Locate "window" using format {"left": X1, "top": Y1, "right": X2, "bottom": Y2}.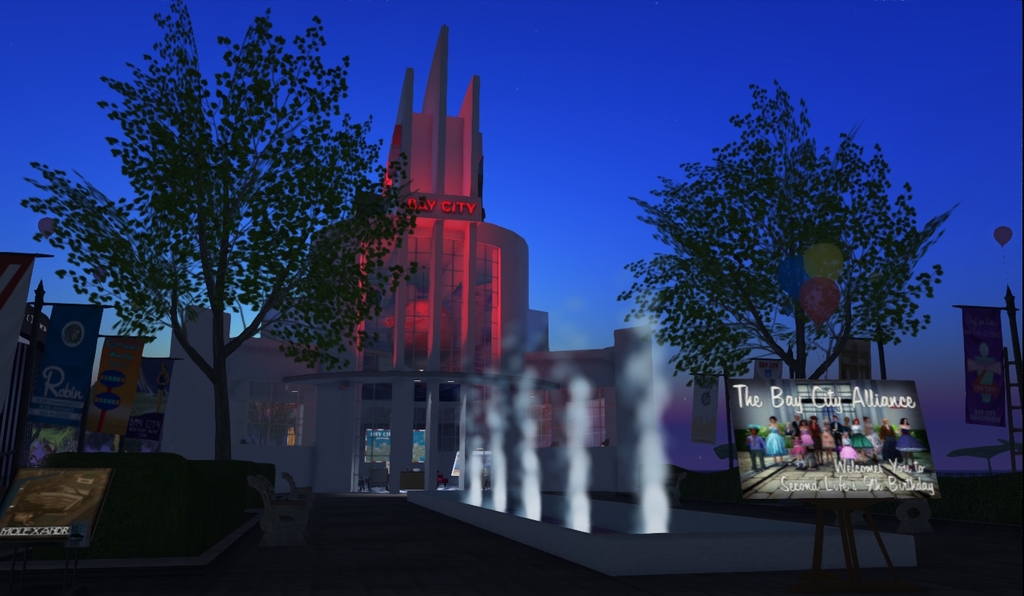
{"left": 438, "top": 414, "right": 455, "bottom": 453}.
